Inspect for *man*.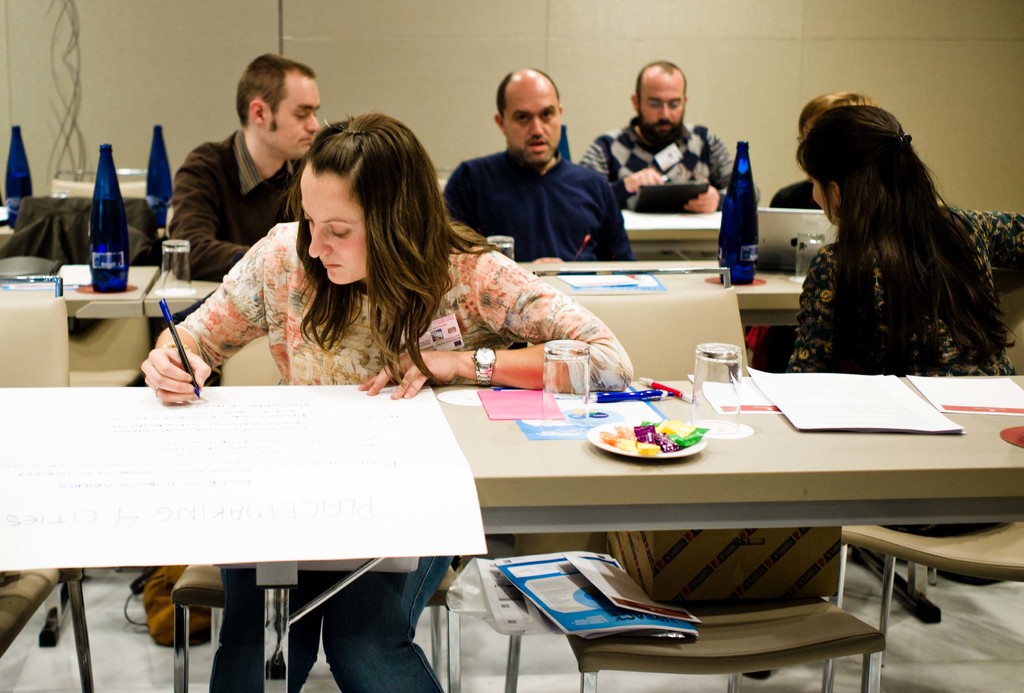
Inspection: (left=166, top=53, right=325, bottom=283).
